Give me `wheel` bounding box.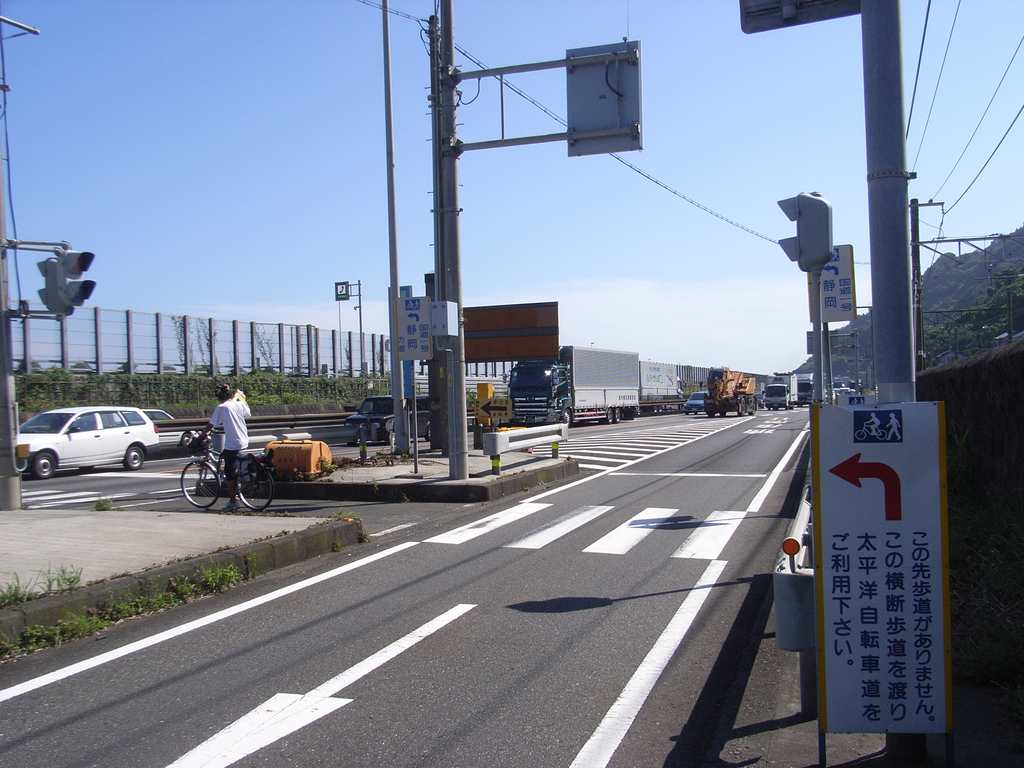
Rect(562, 408, 572, 424).
